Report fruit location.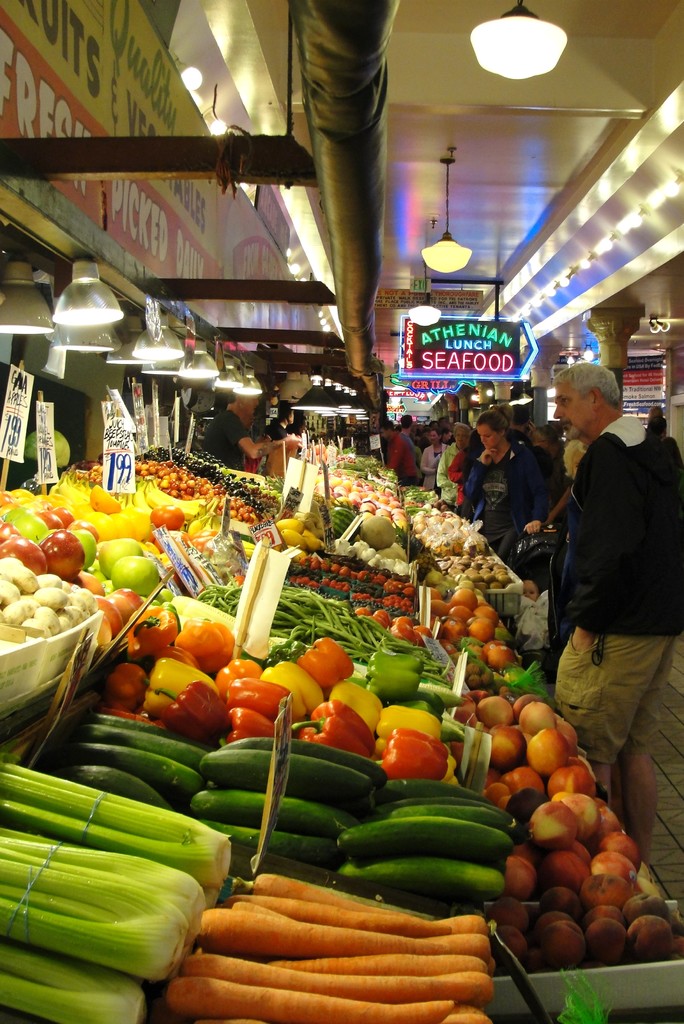
Report: {"left": 529, "top": 725, "right": 575, "bottom": 776}.
